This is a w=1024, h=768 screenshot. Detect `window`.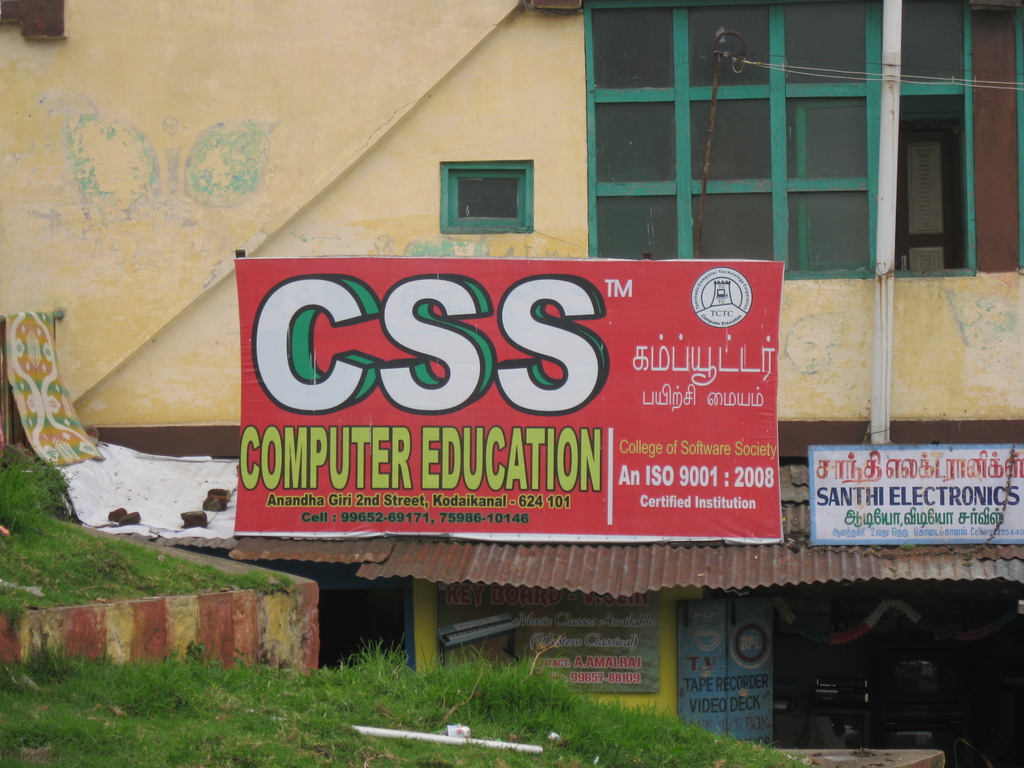
(578,0,1023,274).
